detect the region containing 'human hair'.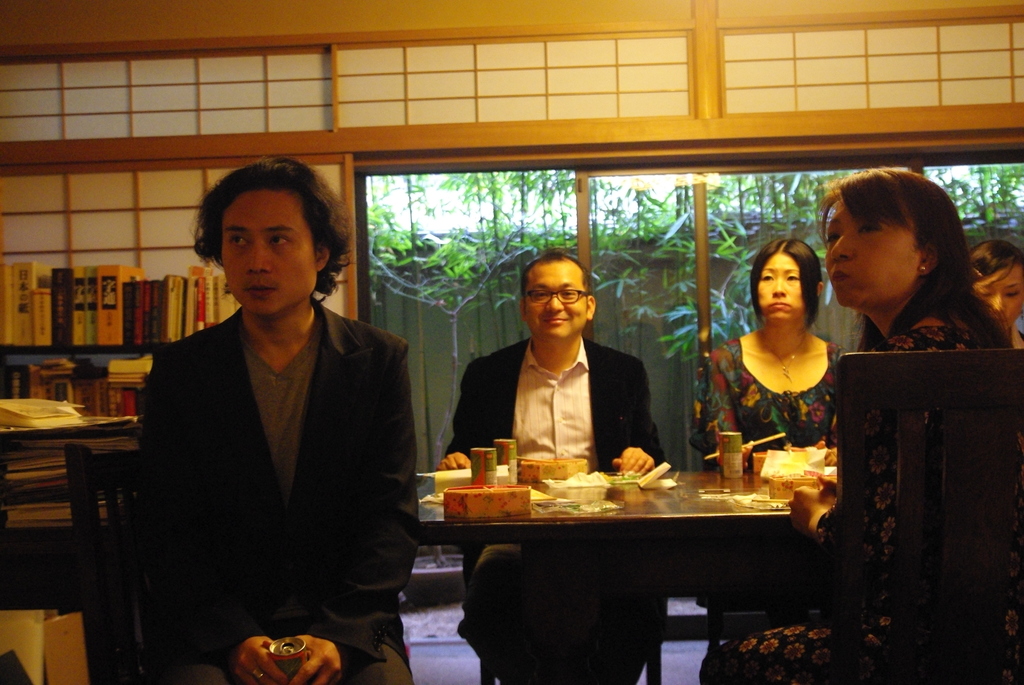
(520,245,592,316).
